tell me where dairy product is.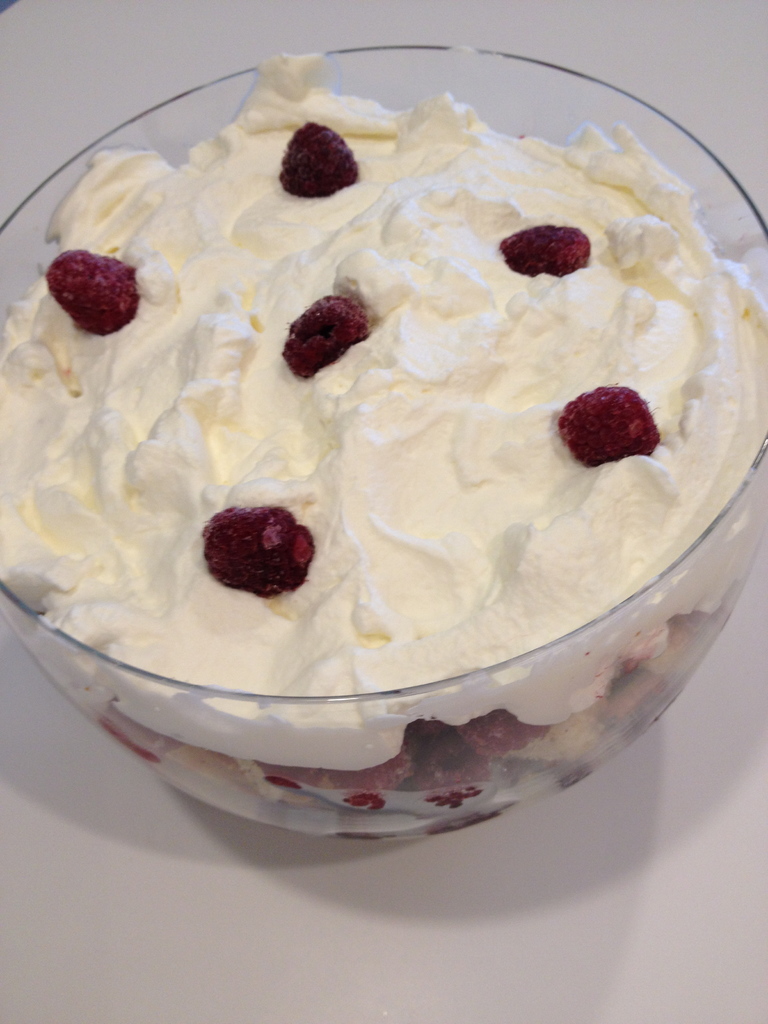
dairy product is at (left=17, top=106, right=767, bottom=845).
